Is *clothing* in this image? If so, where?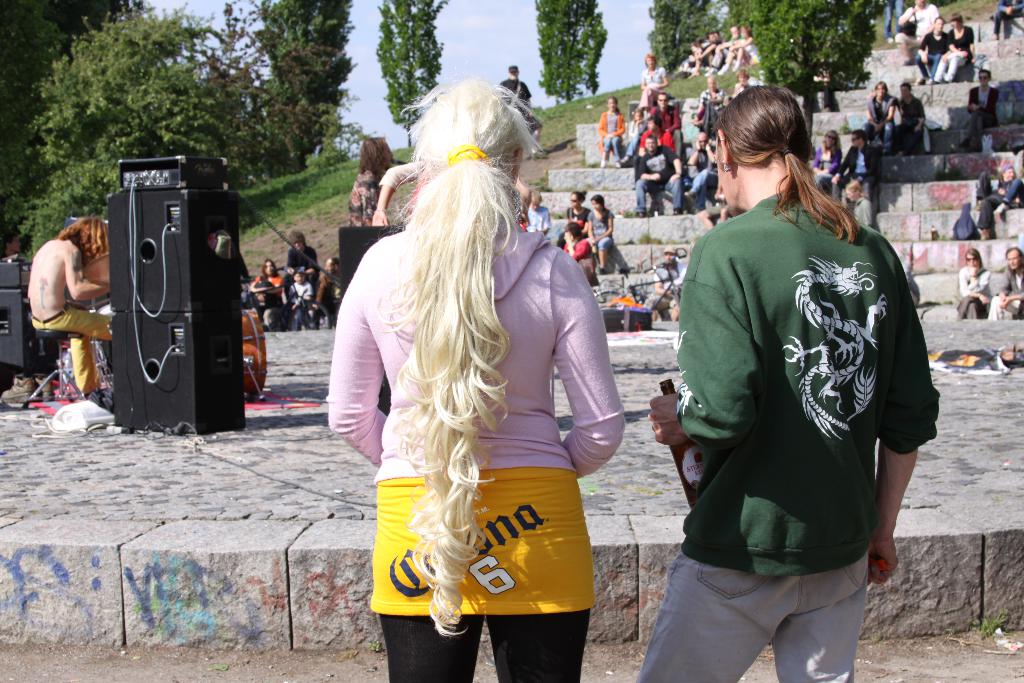
Yes, at <bbox>993, 257, 1023, 320</bbox>.
